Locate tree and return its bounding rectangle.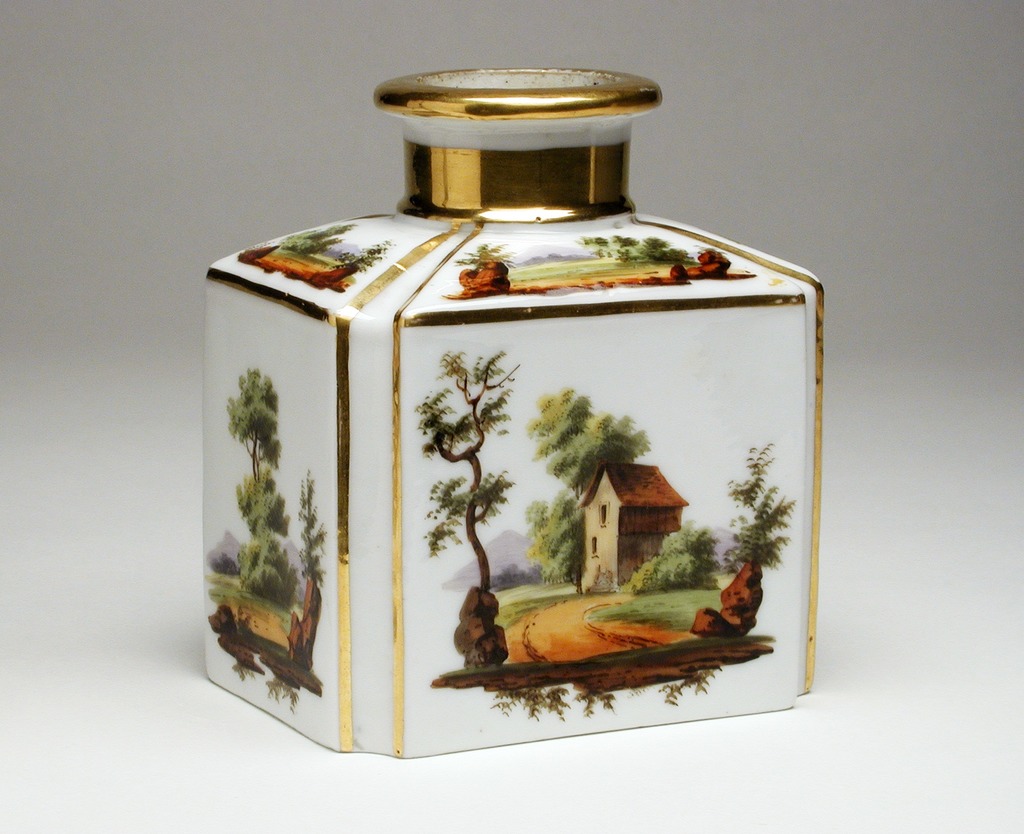
(413, 350, 519, 590).
